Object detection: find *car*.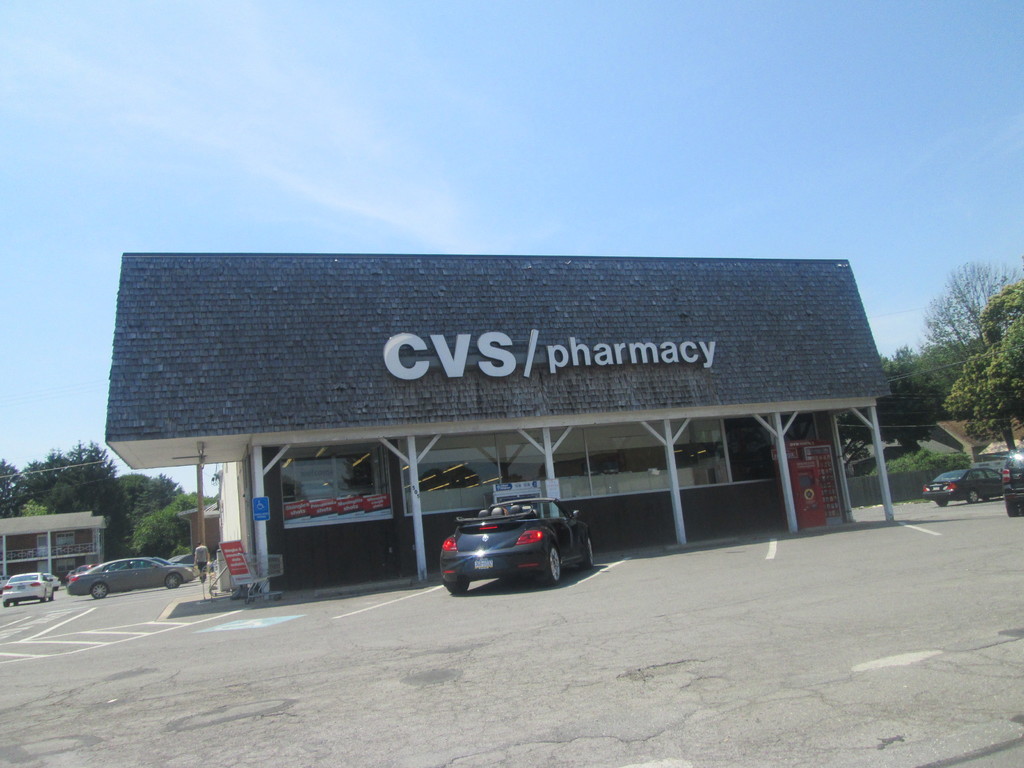
[917, 466, 1003, 504].
